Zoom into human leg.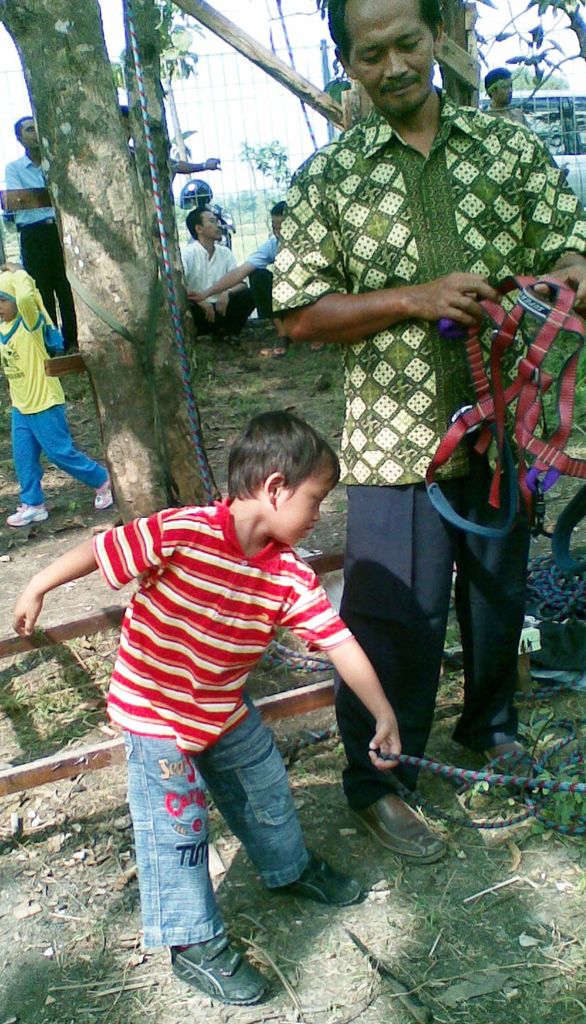
Zoom target: region(5, 409, 46, 521).
